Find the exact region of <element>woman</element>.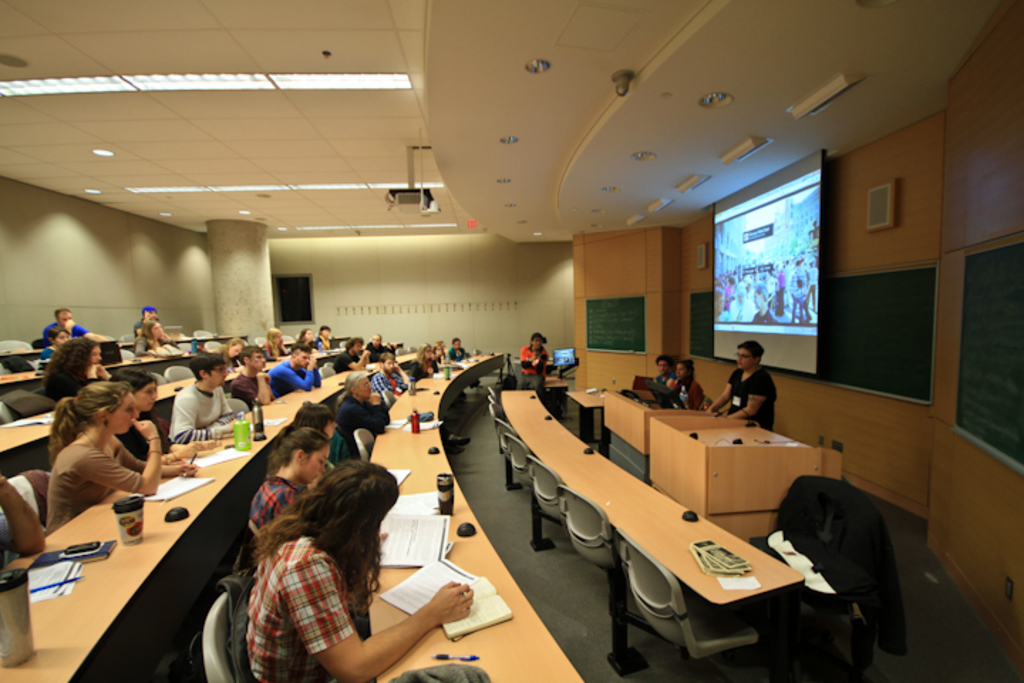
Exact region: 257:323:287:363.
